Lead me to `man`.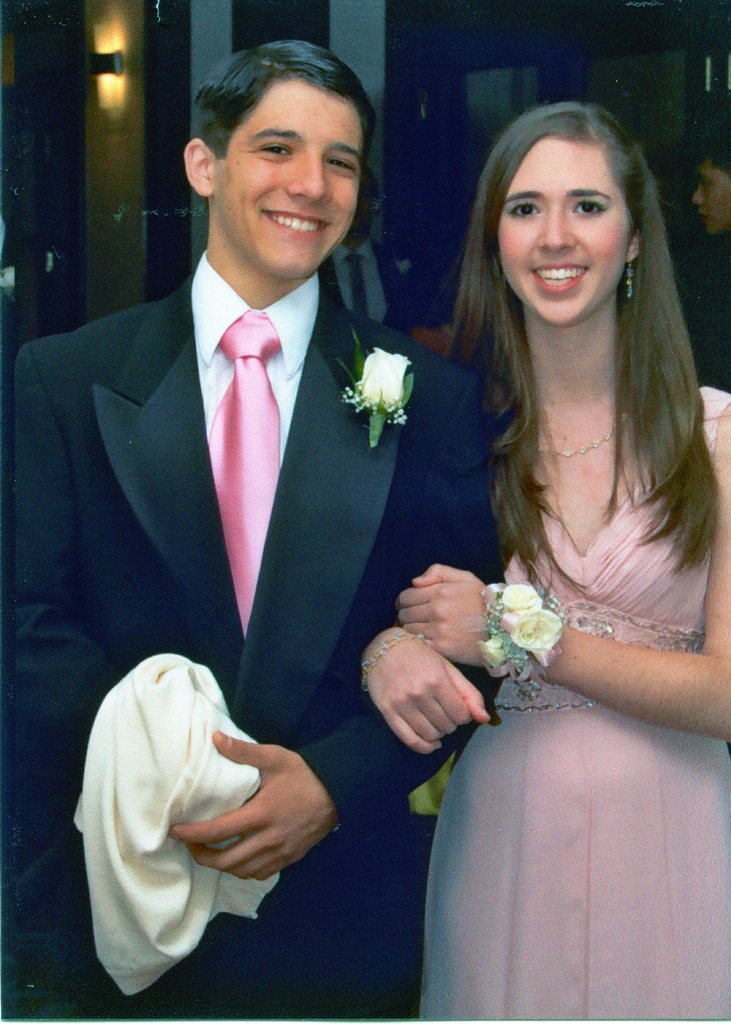
Lead to [left=329, top=153, right=453, bottom=348].
